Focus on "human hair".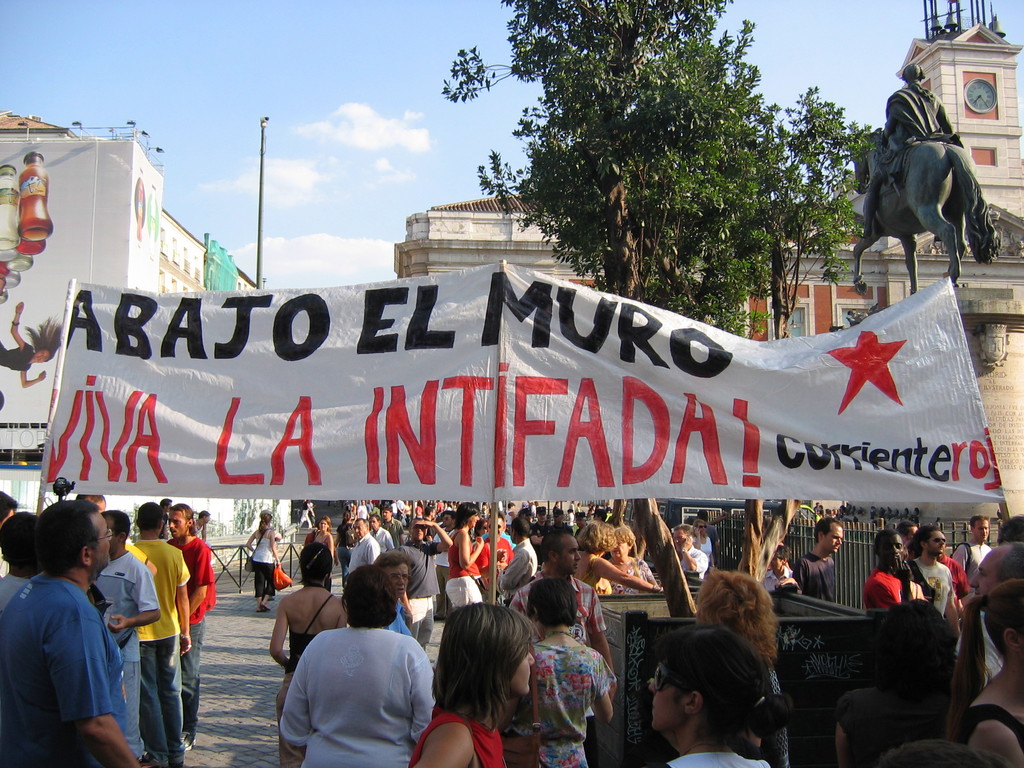
Focused at (453,497,481,527).
